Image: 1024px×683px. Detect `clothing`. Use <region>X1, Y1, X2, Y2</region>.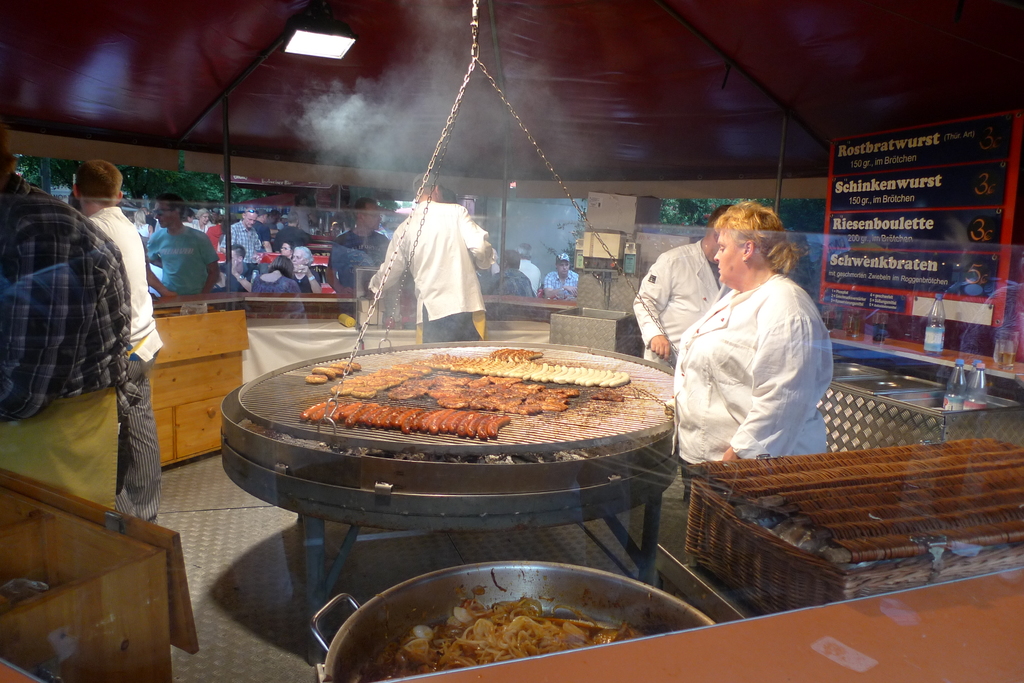
<region>519, 259, 543, 298</region>.
